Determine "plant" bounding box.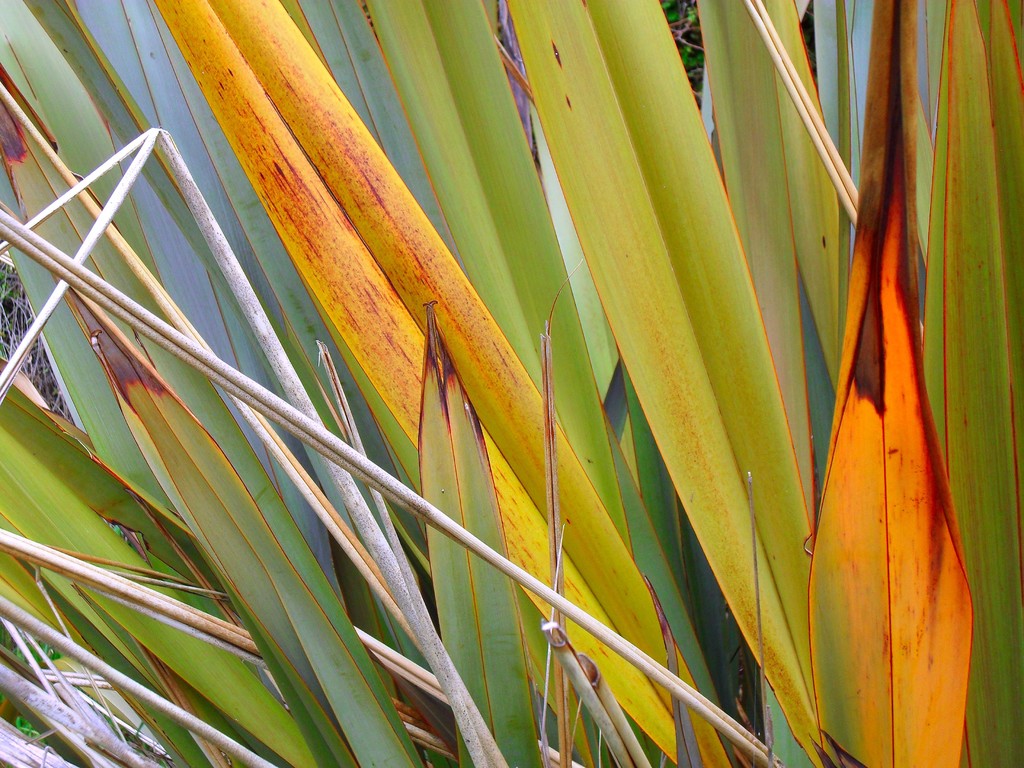
Determined: 0 2 1023 767.
